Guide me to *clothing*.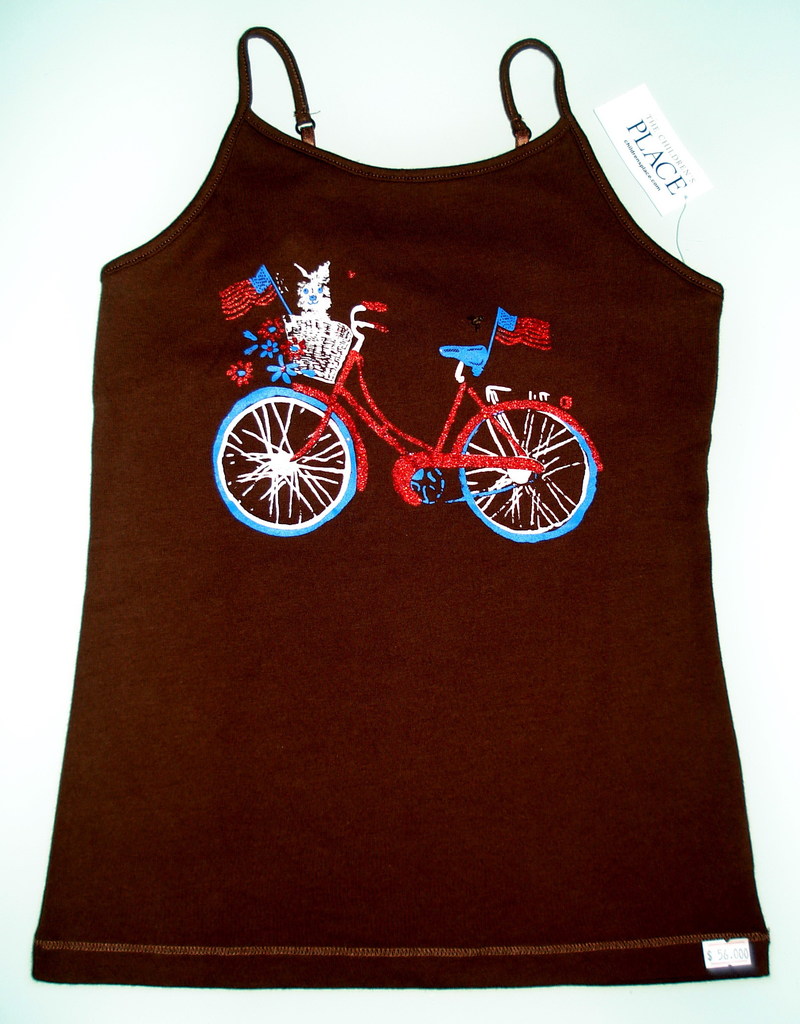
Guidance: 32, 28, 774, 987.
